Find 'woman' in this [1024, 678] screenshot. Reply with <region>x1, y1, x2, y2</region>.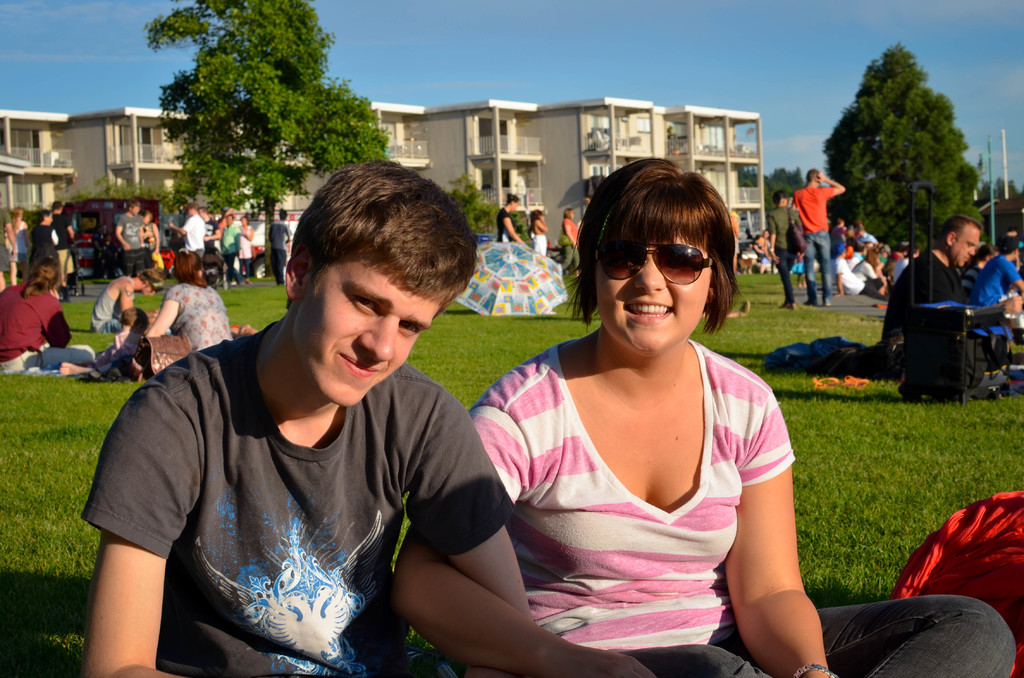
<region>387, 145, 1007, 677</region>.
